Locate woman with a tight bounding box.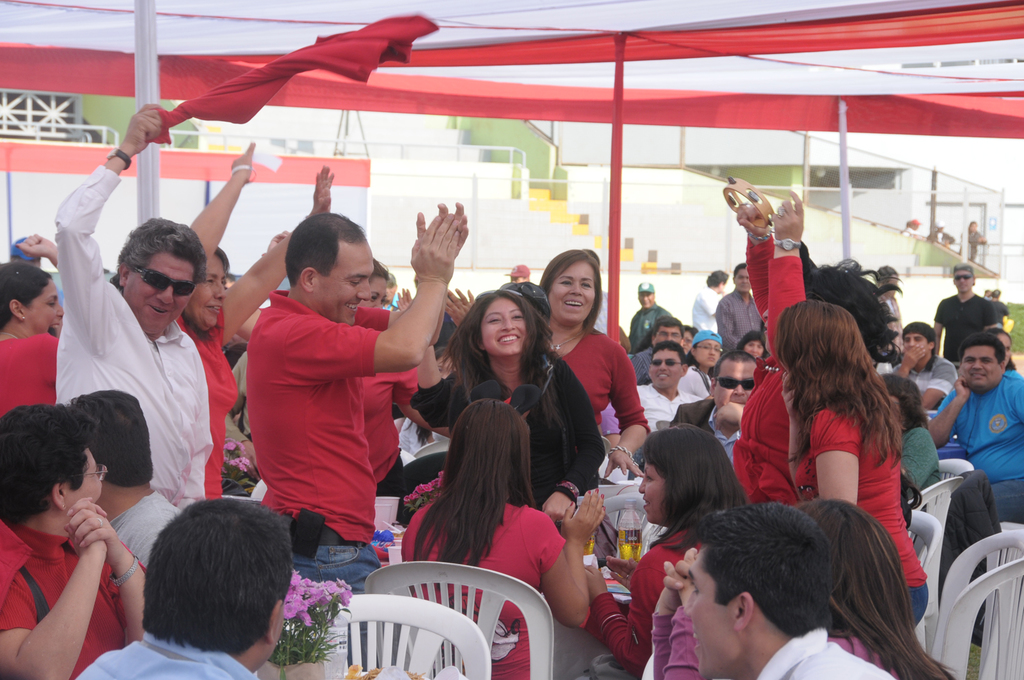
(648,491,958,679).
